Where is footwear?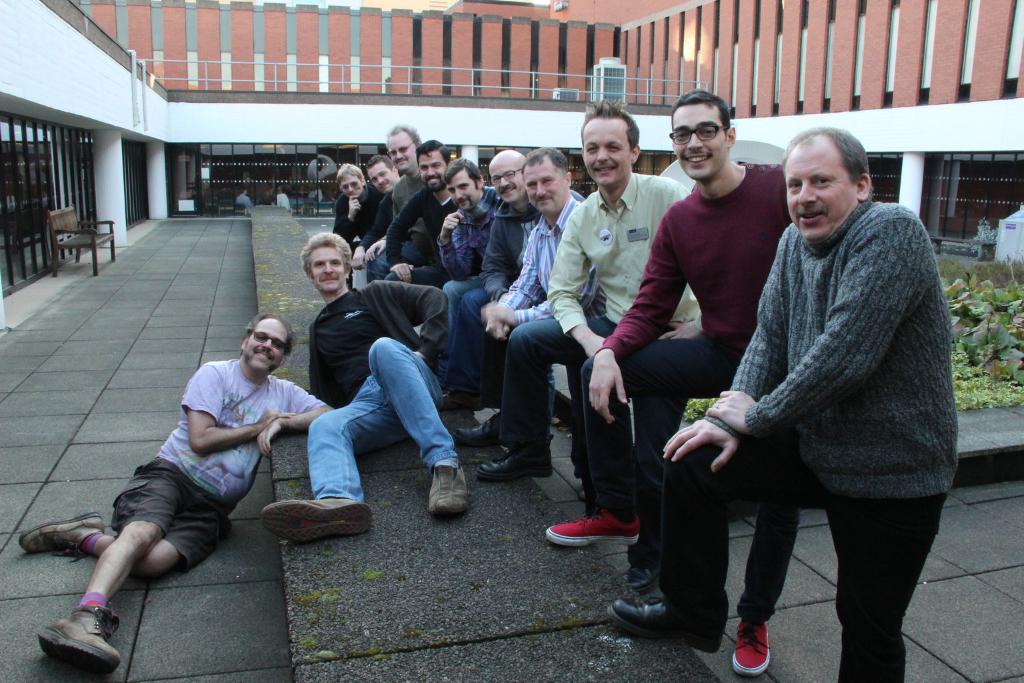
l=547, t=507, r=641, b=542.
